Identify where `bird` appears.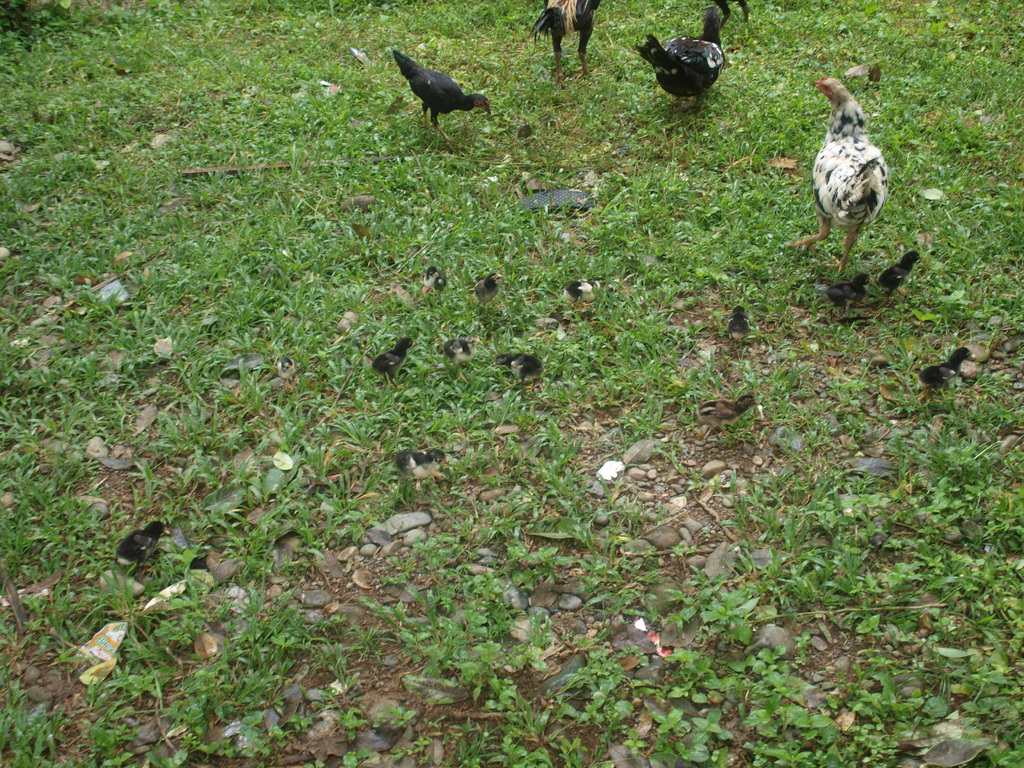
Appears at l=561, t=282, r=603, b=316.
